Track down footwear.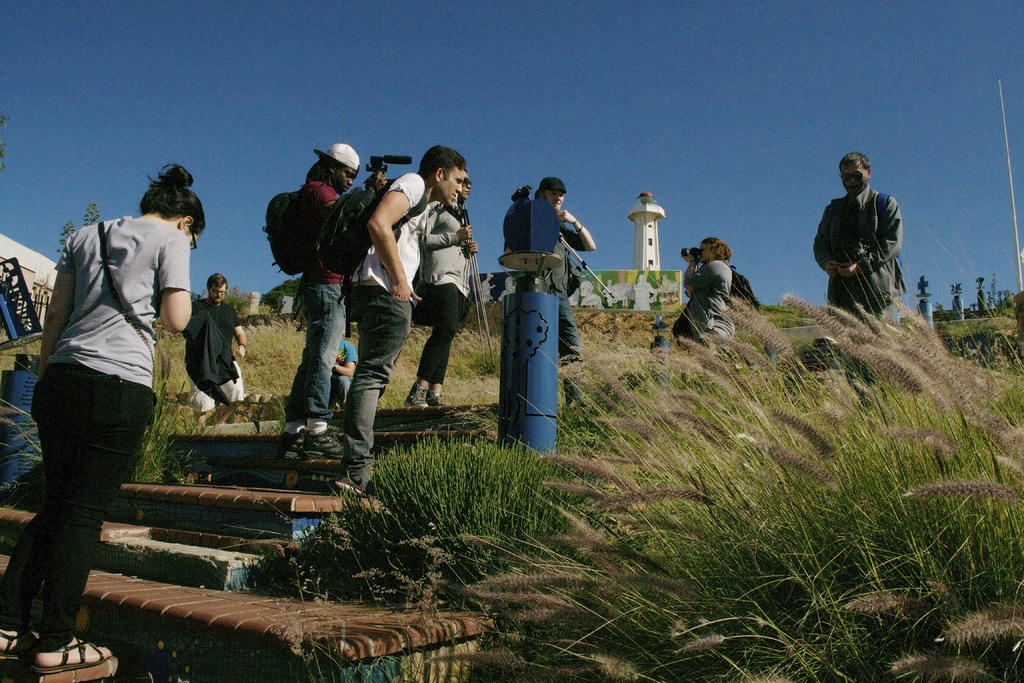
Tracked to (left=407, top=385, right=431, bottom=413).
